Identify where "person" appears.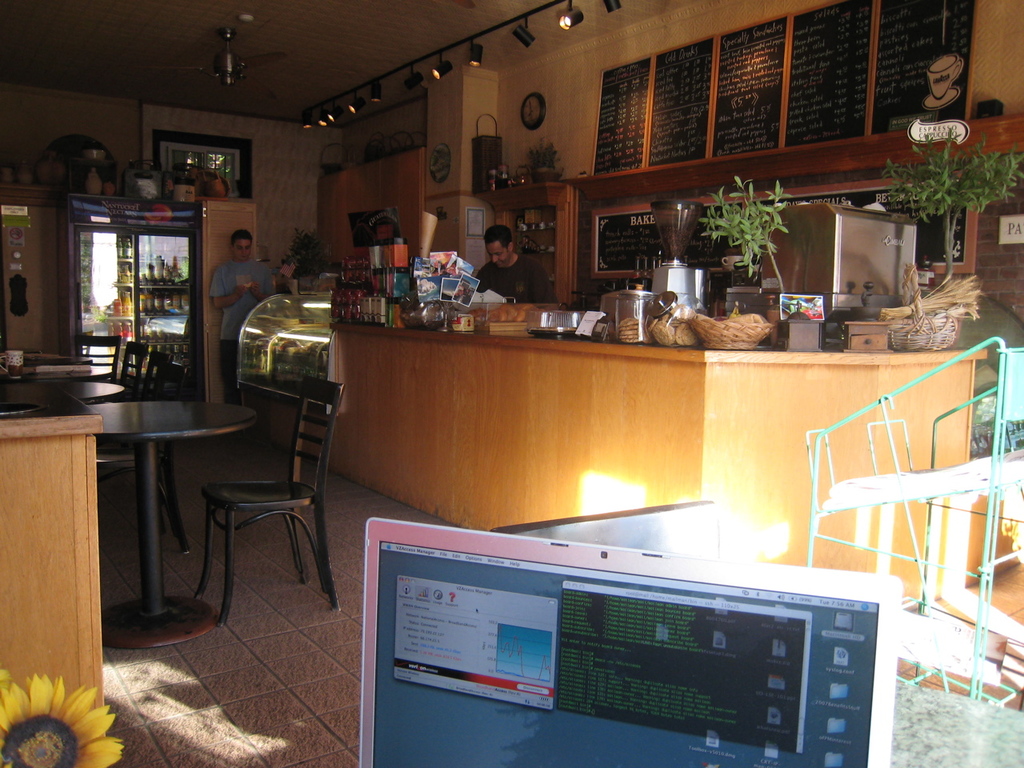
Appears at detection(477, 224, 550, 304).
